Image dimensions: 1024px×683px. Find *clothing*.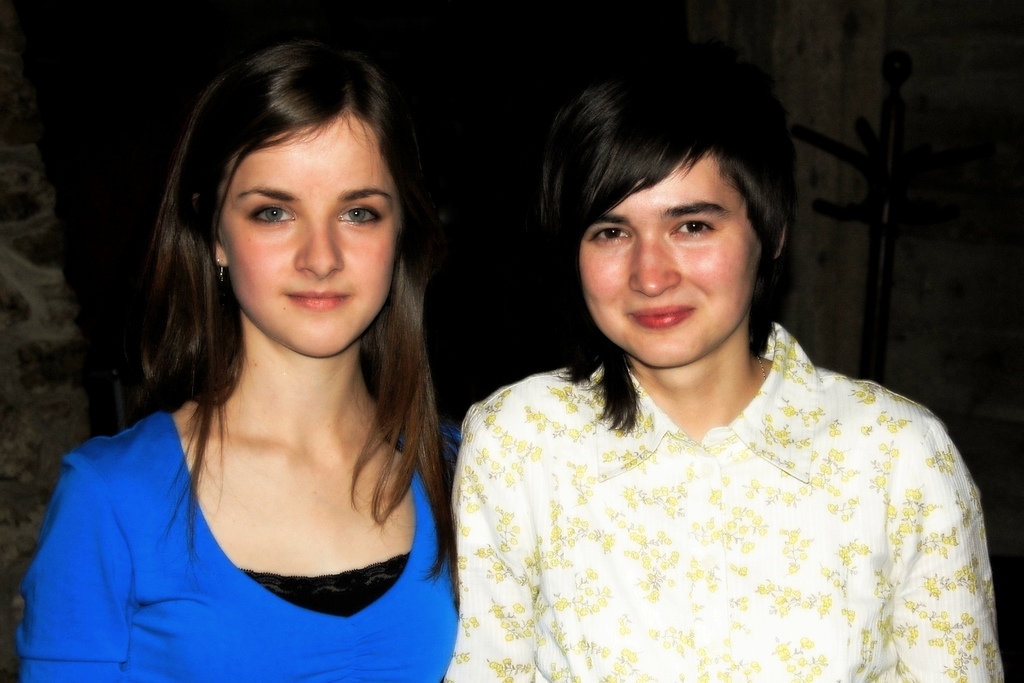
l=424, t=321, r=1006, b=682.
